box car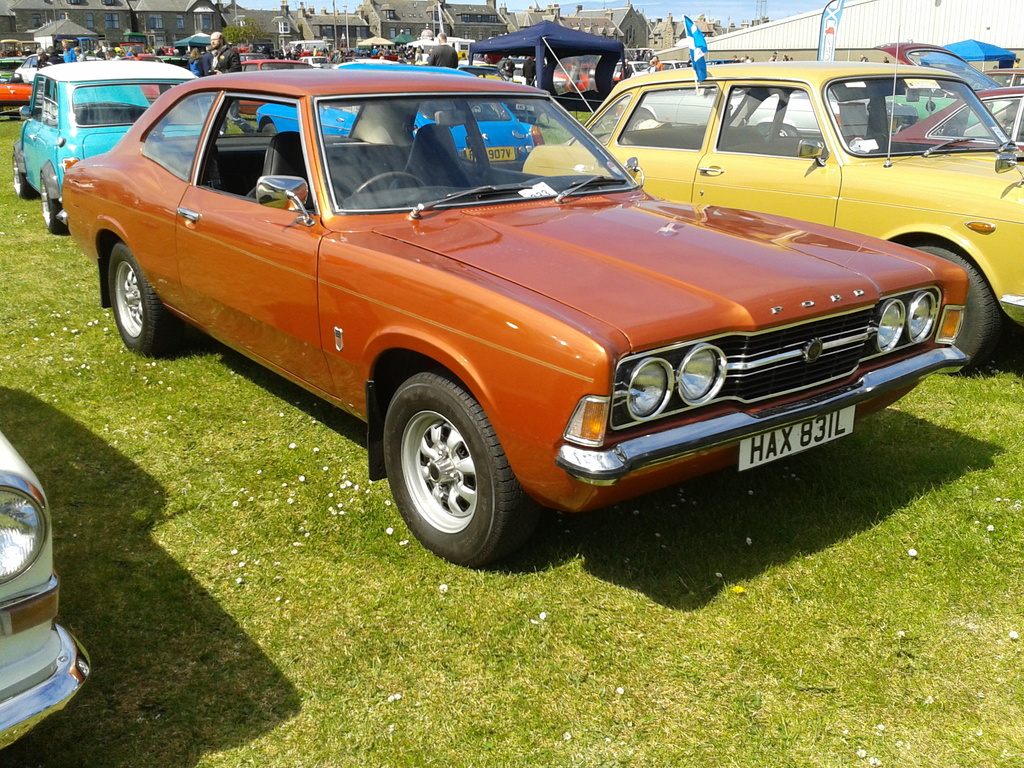
[left=252, top=61, right=541, bottom=170]
